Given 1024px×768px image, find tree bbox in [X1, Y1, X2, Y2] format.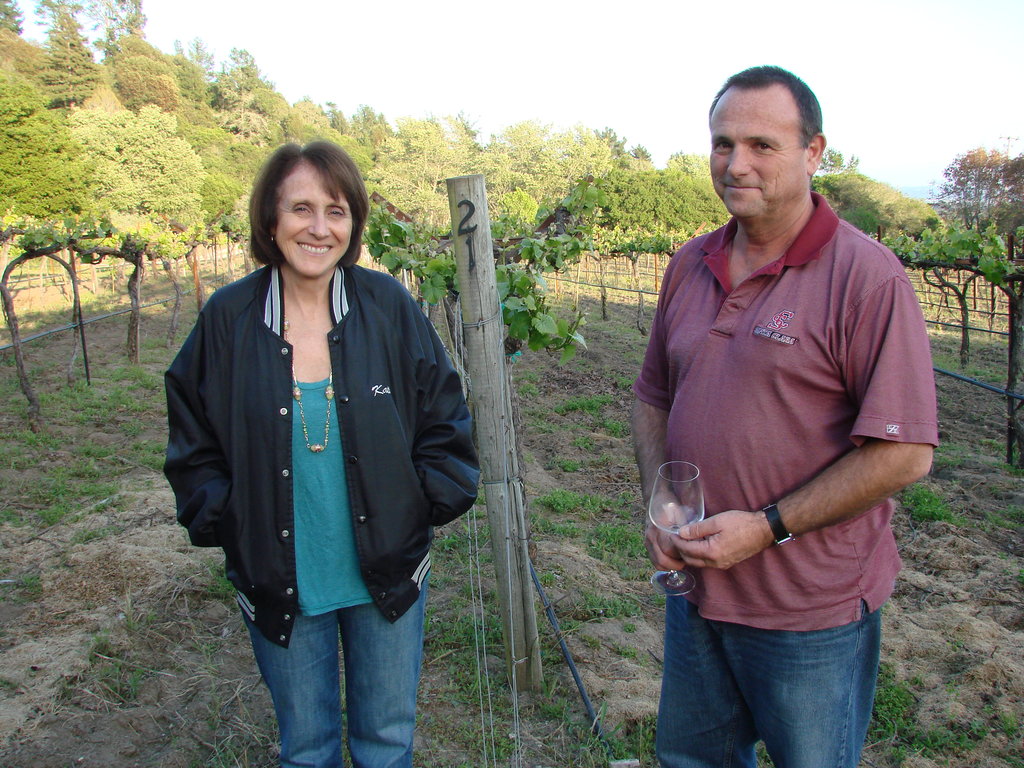
[284, 97, 334, 144].
